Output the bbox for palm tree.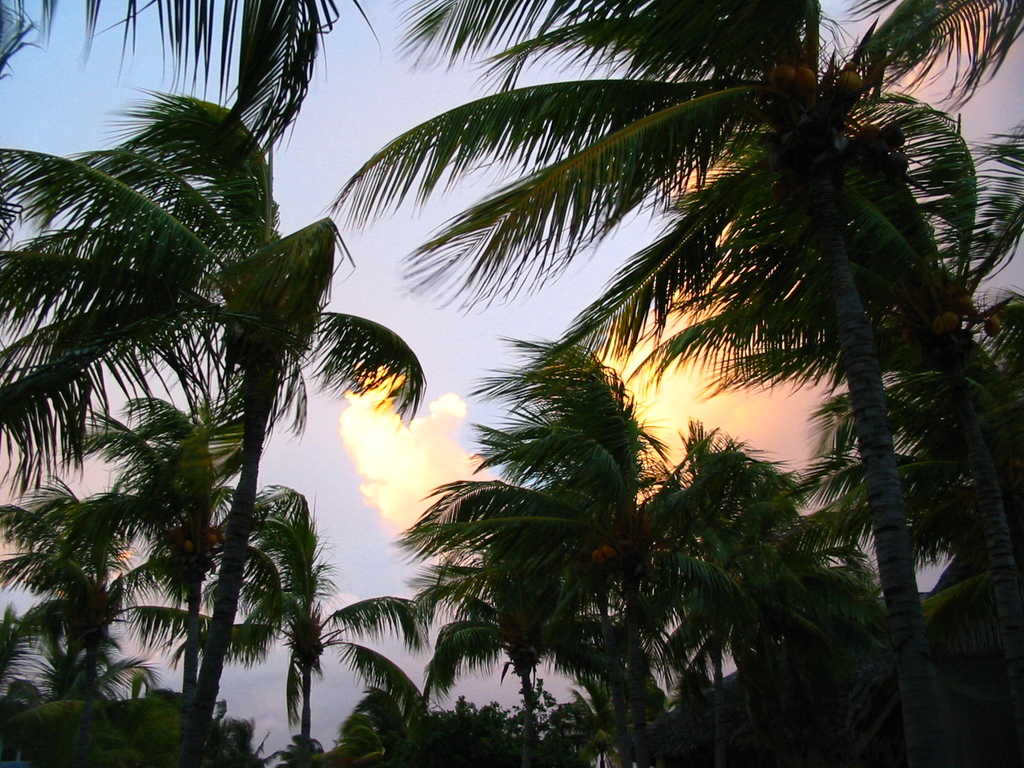
<box>0,99,459,767</box>.
